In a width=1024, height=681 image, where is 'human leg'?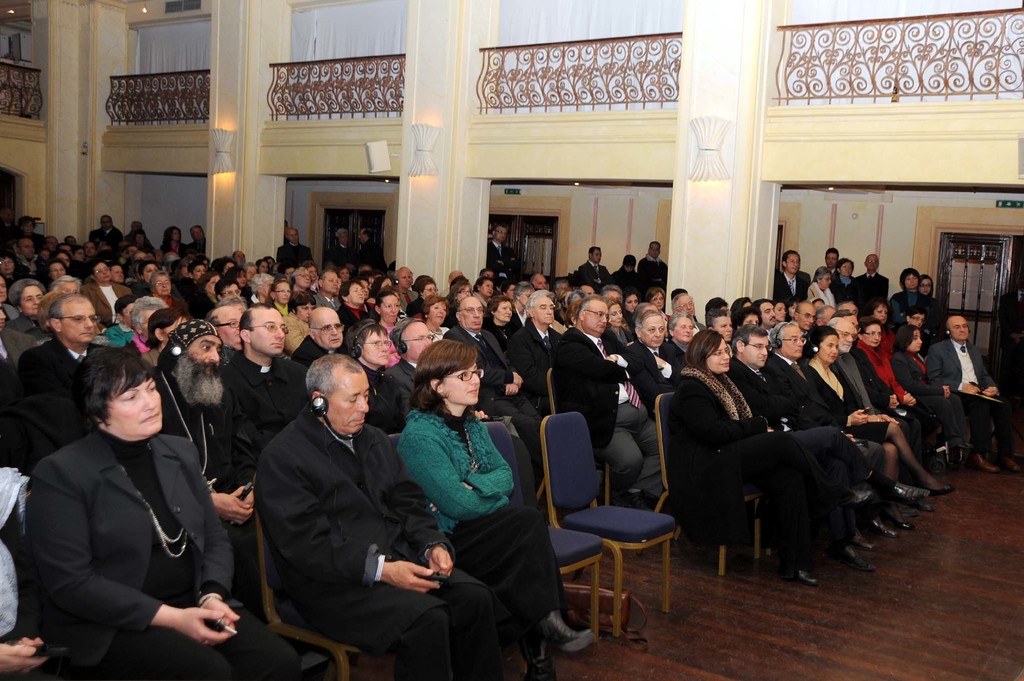
pyautogui.locateOnScreen(455, 578, 494, 680).
